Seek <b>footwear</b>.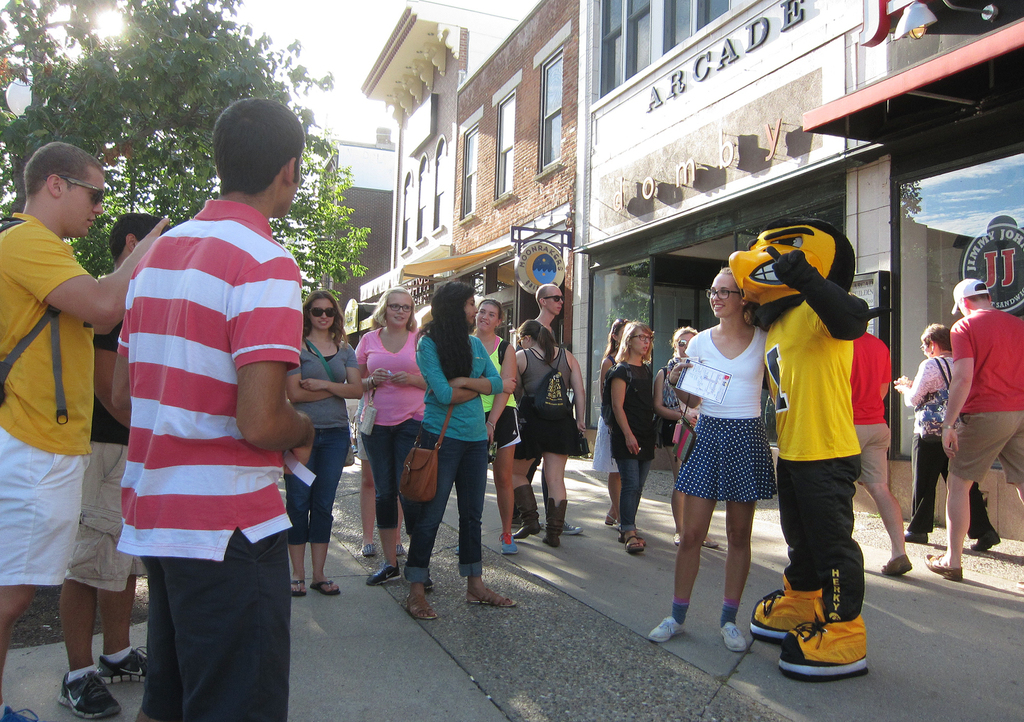
region(466, 586, 518, 608).
